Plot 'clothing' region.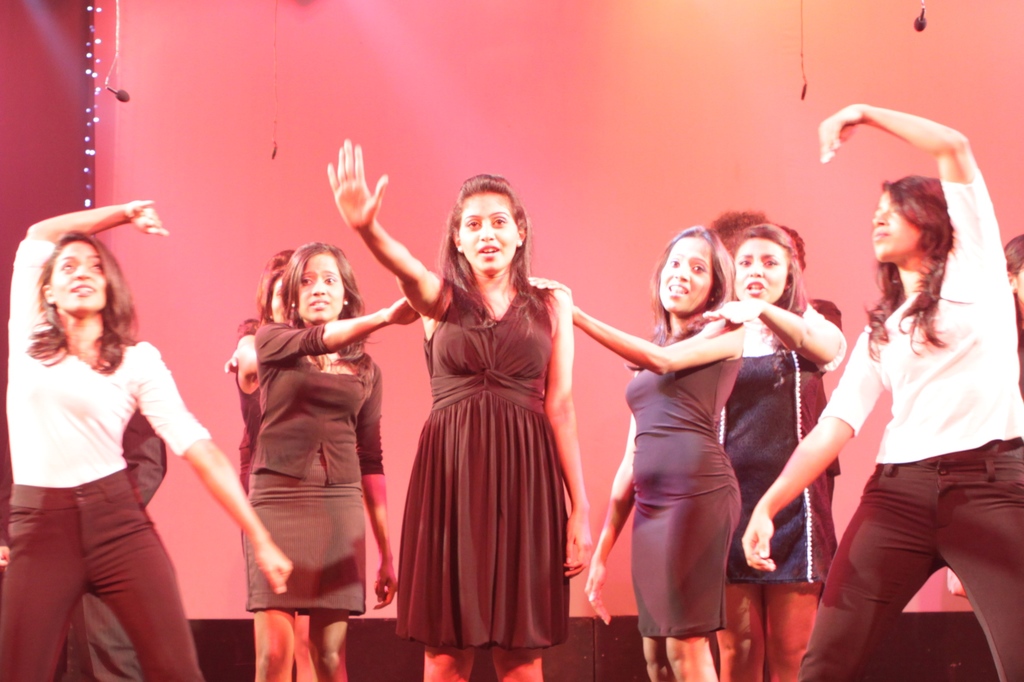
Plotted at Rect(627, 356, 745, 632).
